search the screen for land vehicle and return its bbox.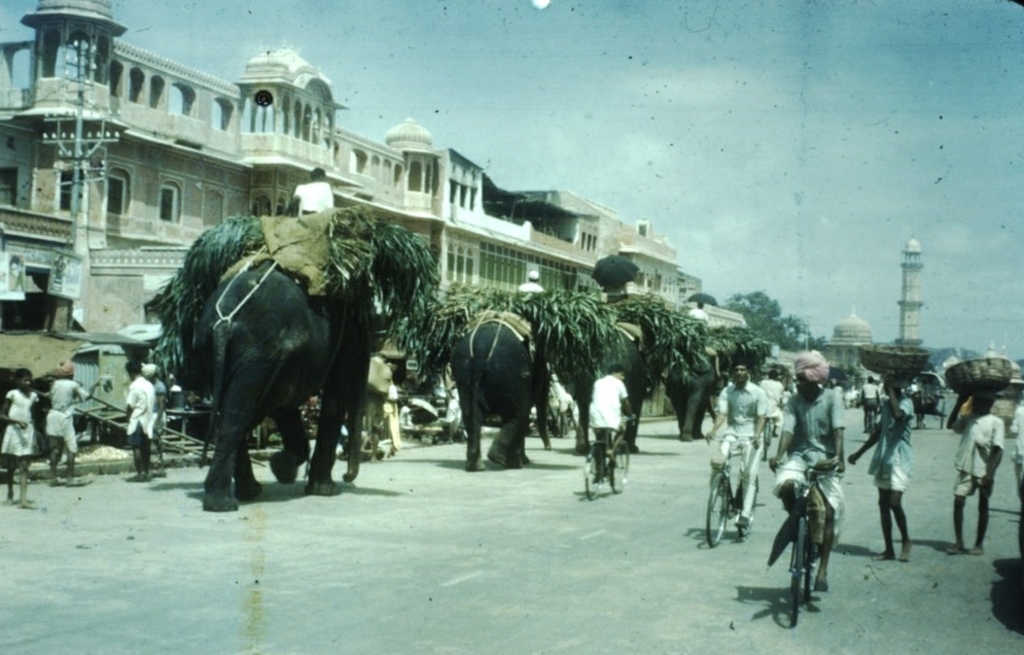
Found: Rect(763, 446, 854, 631).
